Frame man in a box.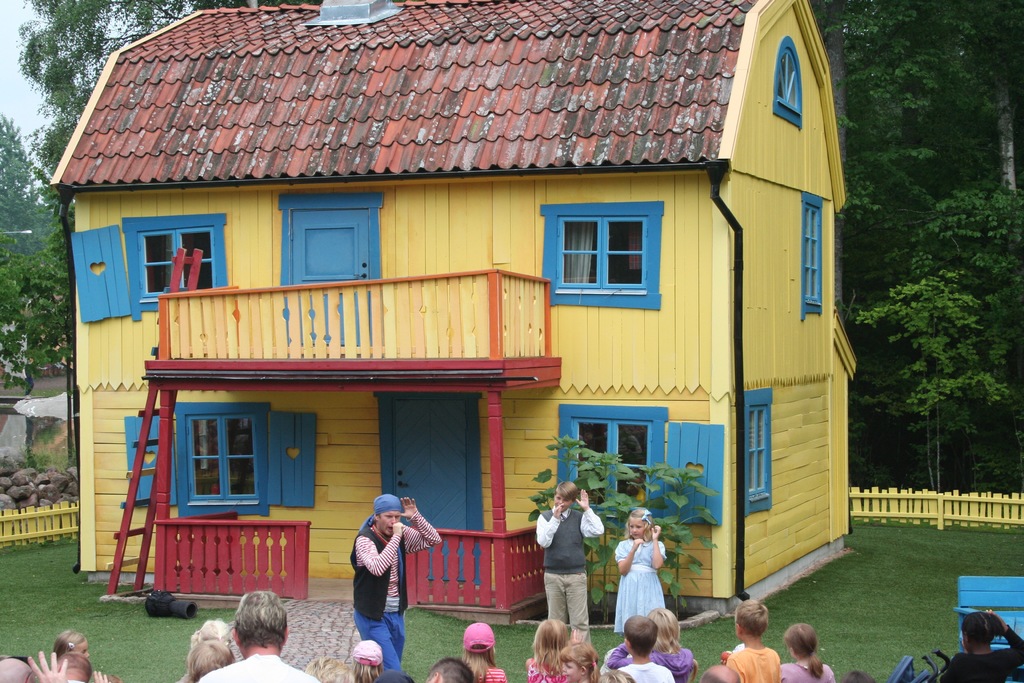
crop(350, 492, 444, 671).
